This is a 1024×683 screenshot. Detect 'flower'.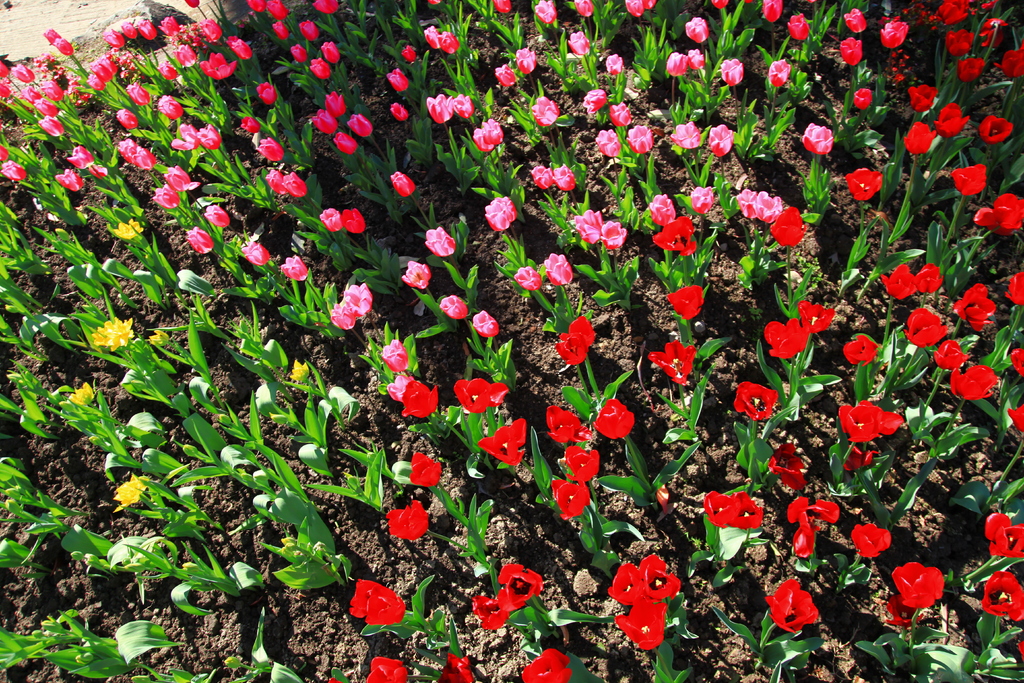
602,220,623,251.
